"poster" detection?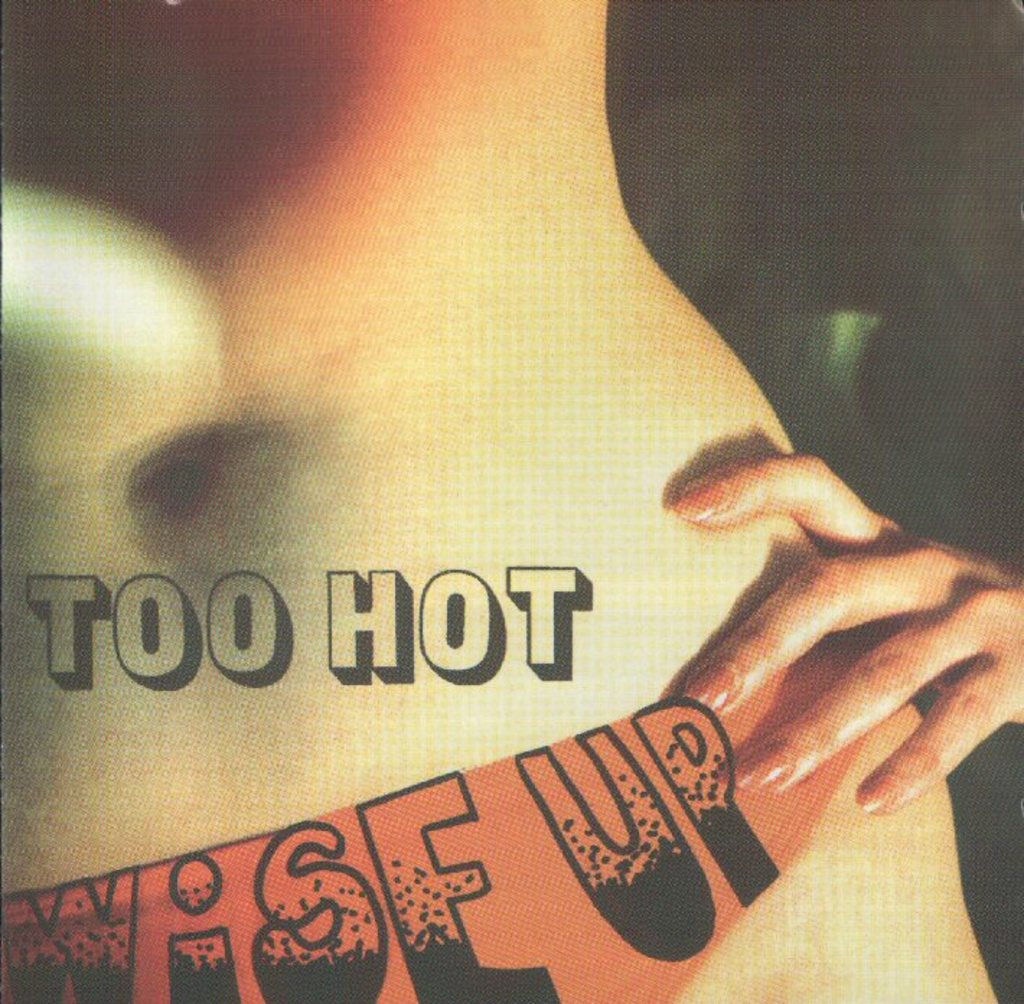
x1=0, y1=0, x2=1023, y2=1003
